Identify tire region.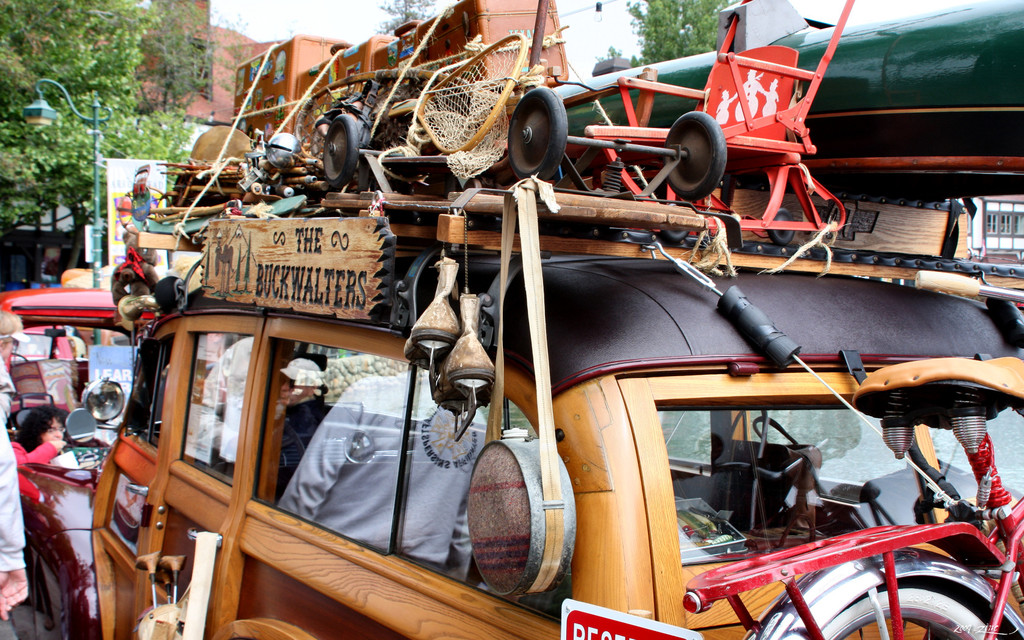
Region: 819:199:838:240.
